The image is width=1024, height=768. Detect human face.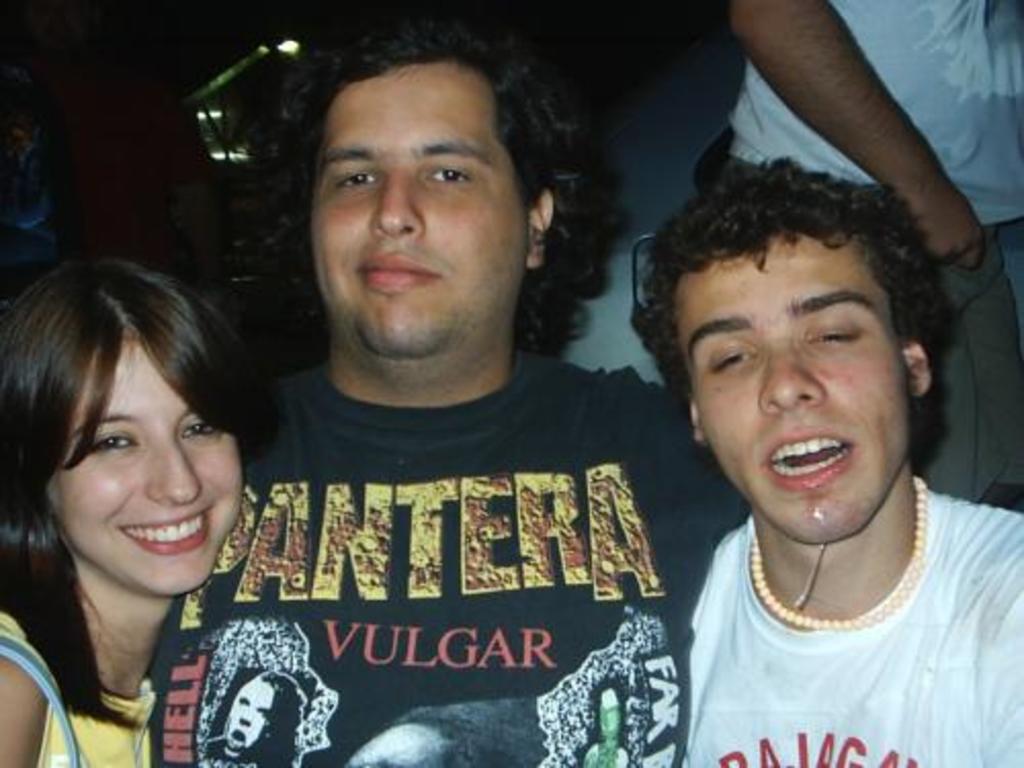
Detection: left=311, top=53, right=524, bottom=356.
